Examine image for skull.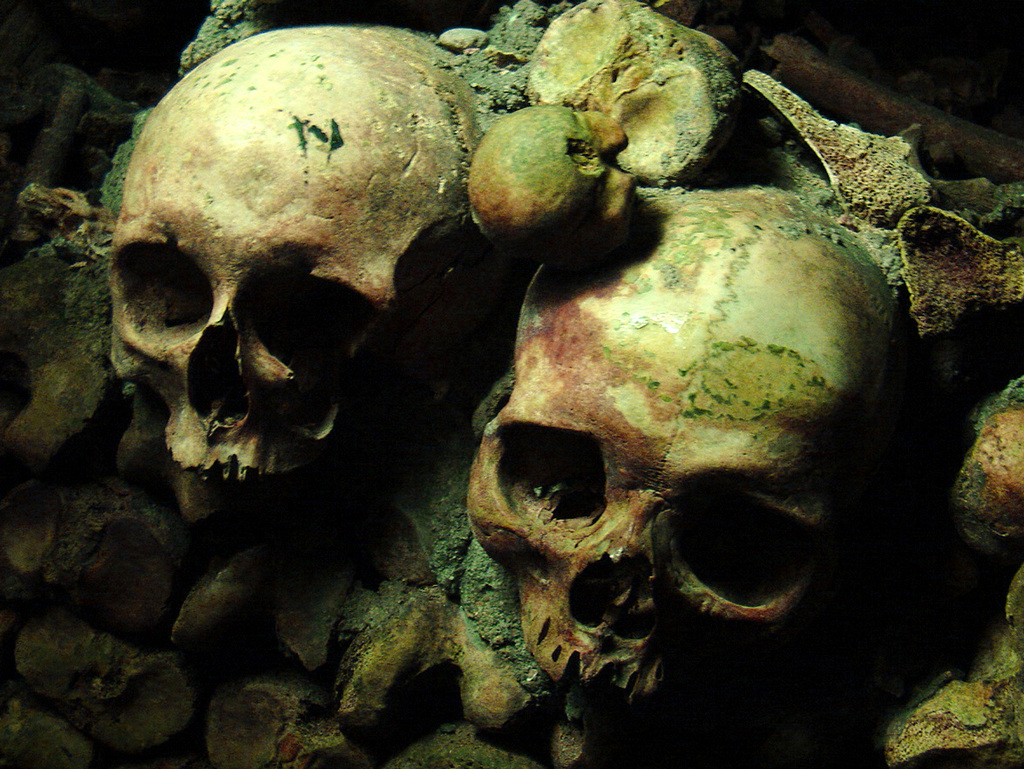
Examination result: l=108, t=23, r=488, b=481.
